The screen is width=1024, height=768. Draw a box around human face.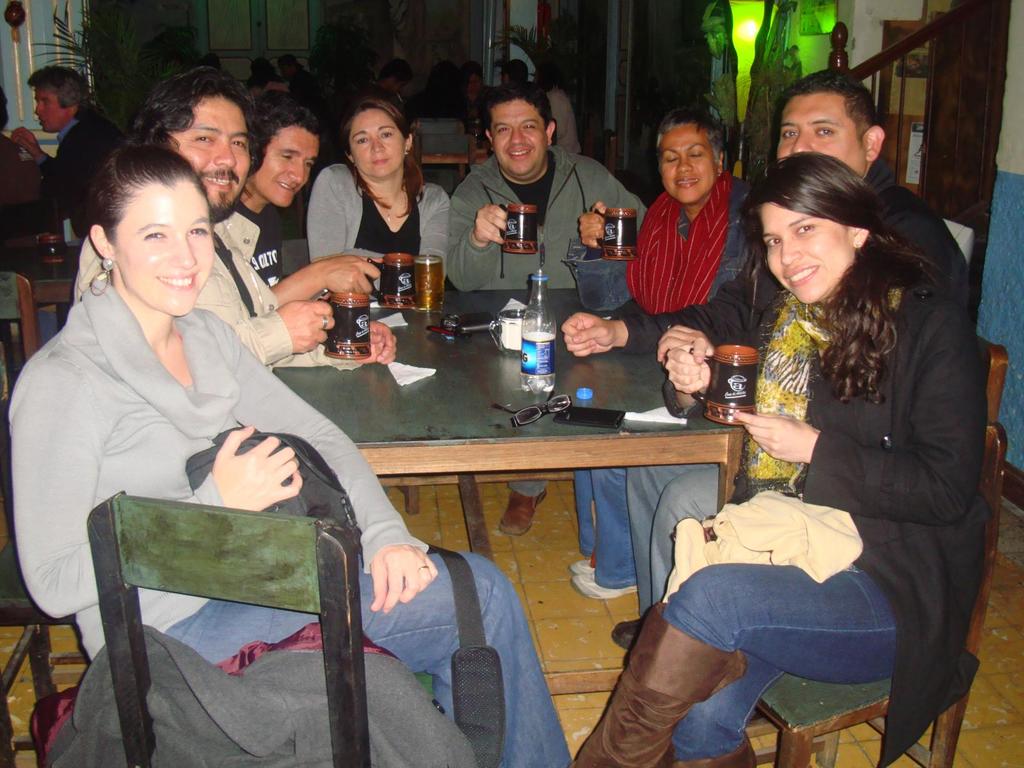
(x1=29, y1=90, x2=63, y2=138).
